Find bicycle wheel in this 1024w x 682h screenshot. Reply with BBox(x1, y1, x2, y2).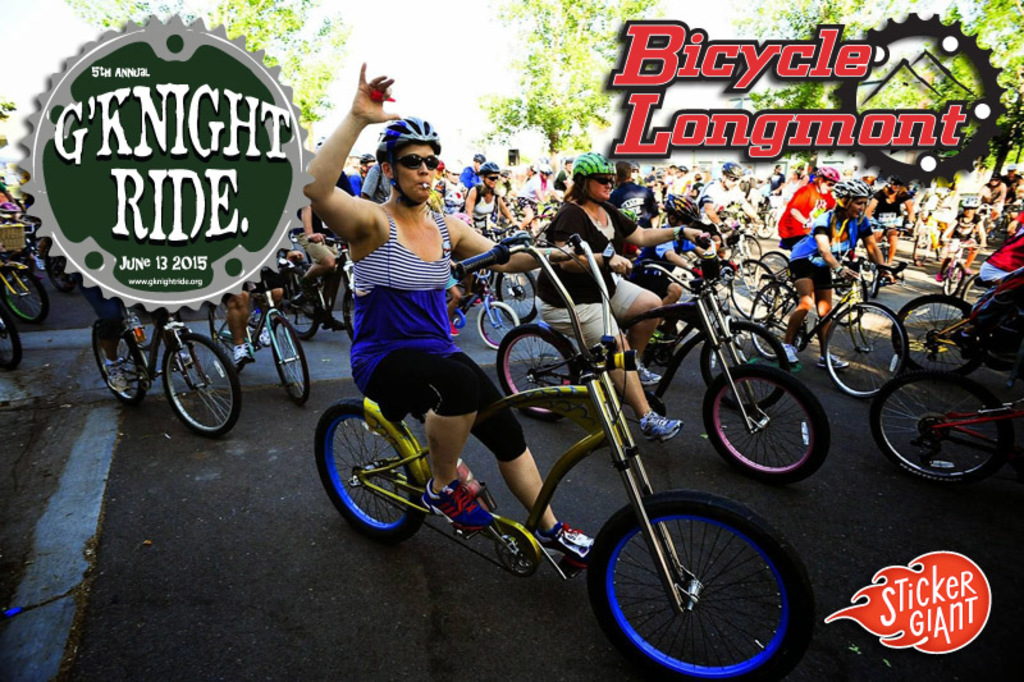
BBox(730, 232, 762, 278).
